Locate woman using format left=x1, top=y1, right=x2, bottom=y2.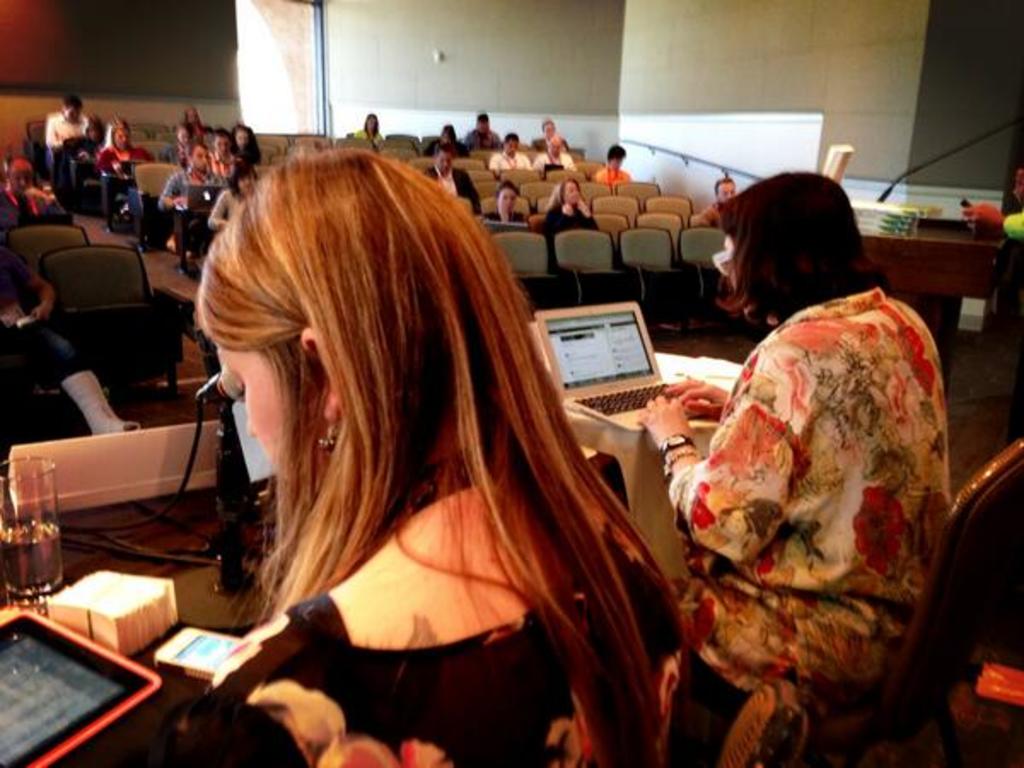
left=230, top=121, right=261, bottom=167.
